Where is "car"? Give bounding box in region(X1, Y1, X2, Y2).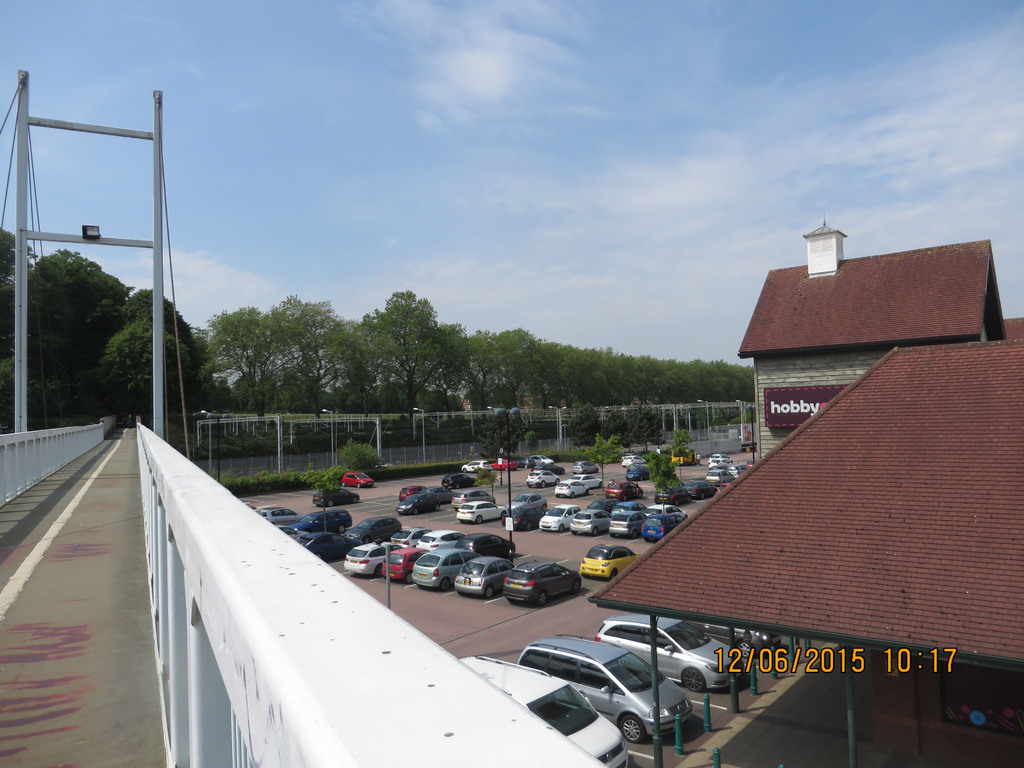
region(627, 463, 648, 484).
